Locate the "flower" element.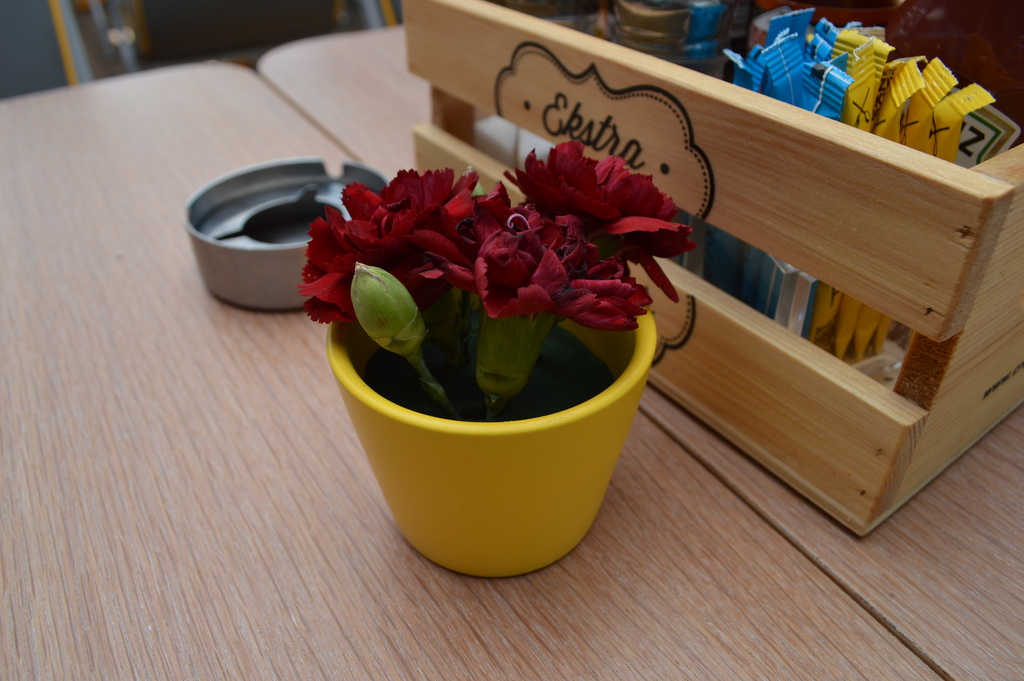
Element bbox: <box>507,140,701,308</box>.
